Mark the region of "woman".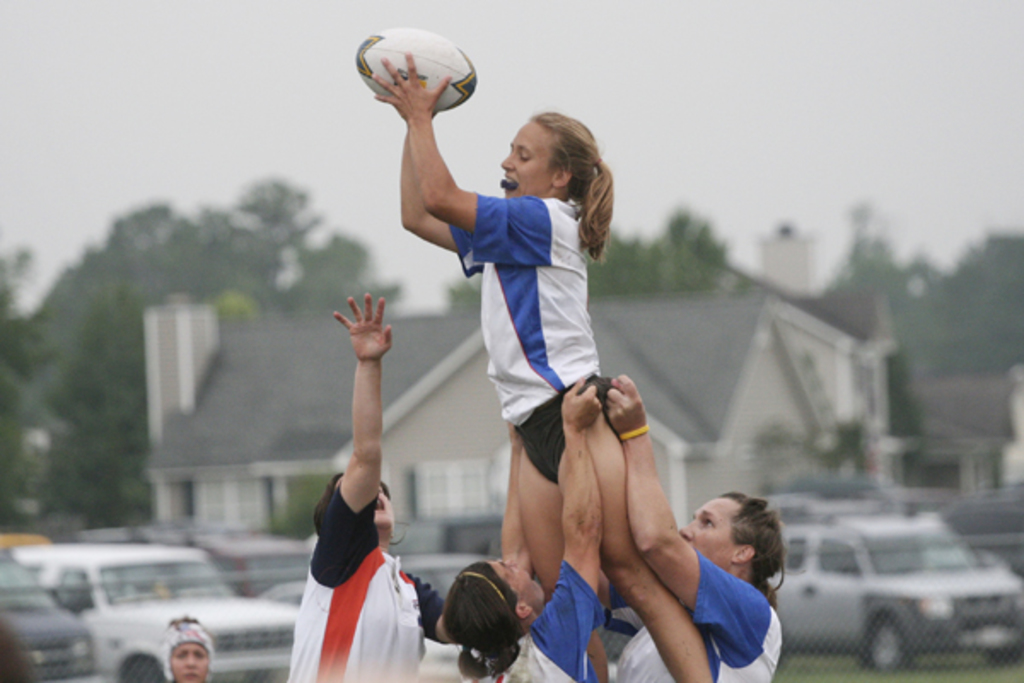
Region: box(159, 615, 218, 681).
